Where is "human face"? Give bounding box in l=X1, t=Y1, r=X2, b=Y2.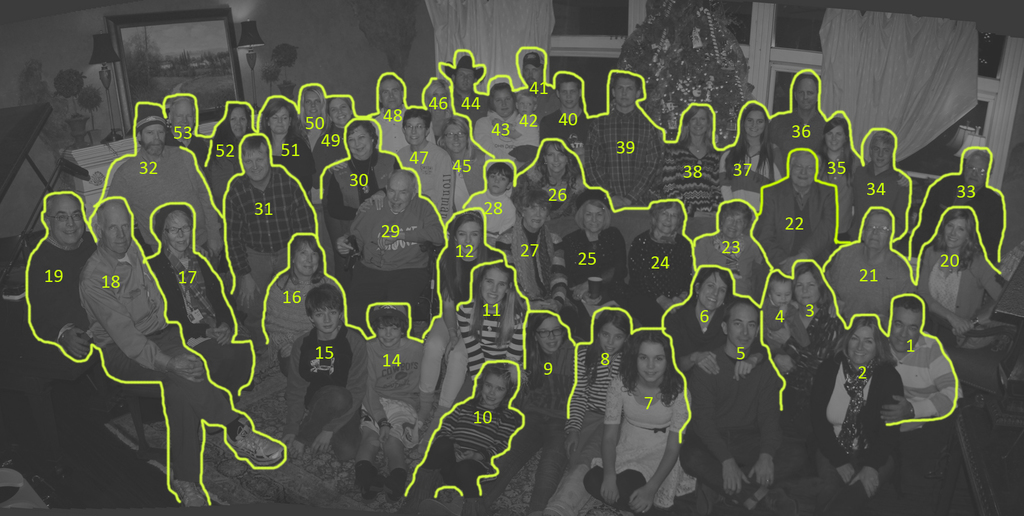
l=721, t=214, r=743, b=240.
